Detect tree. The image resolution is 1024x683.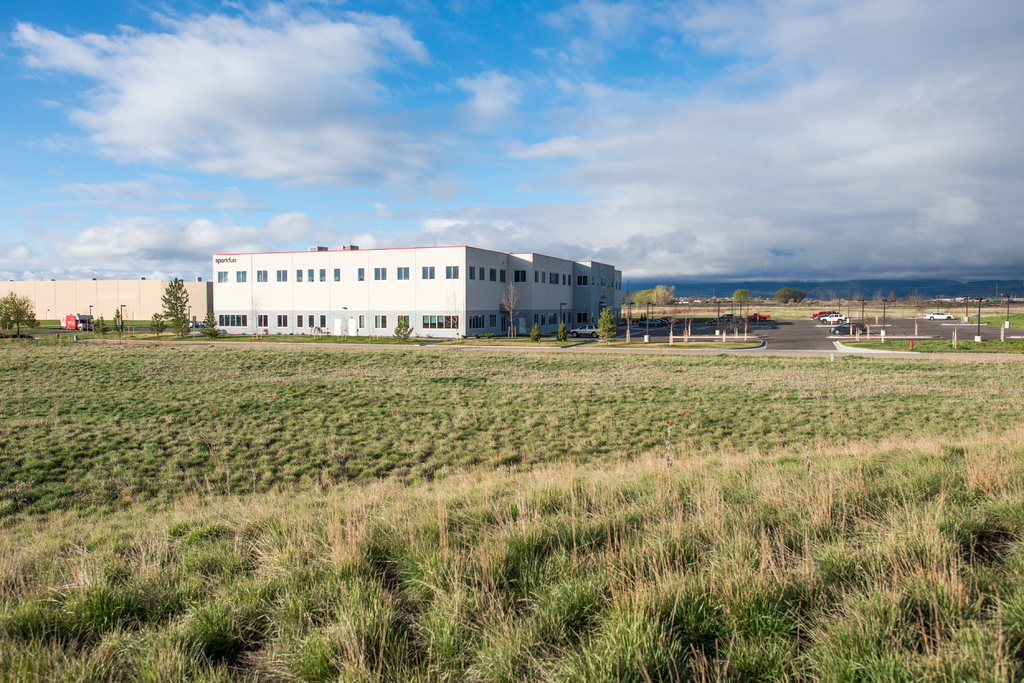
[559,321,566,341].
